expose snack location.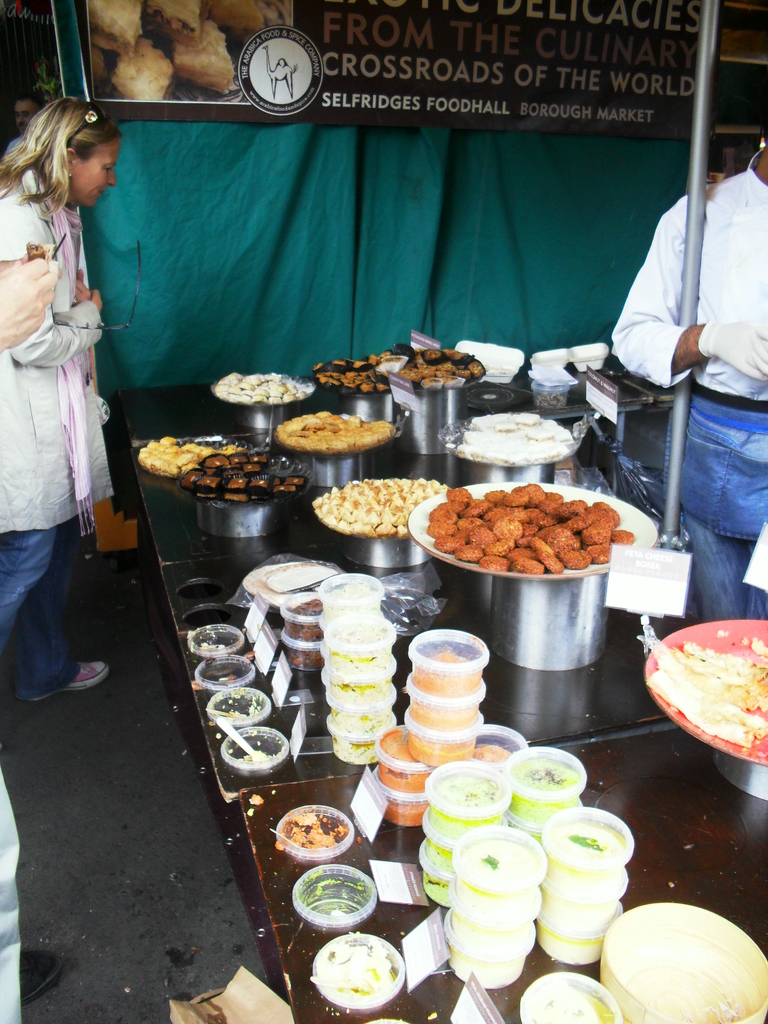
Exposed at bbox=(210, 683, 273, 728).
